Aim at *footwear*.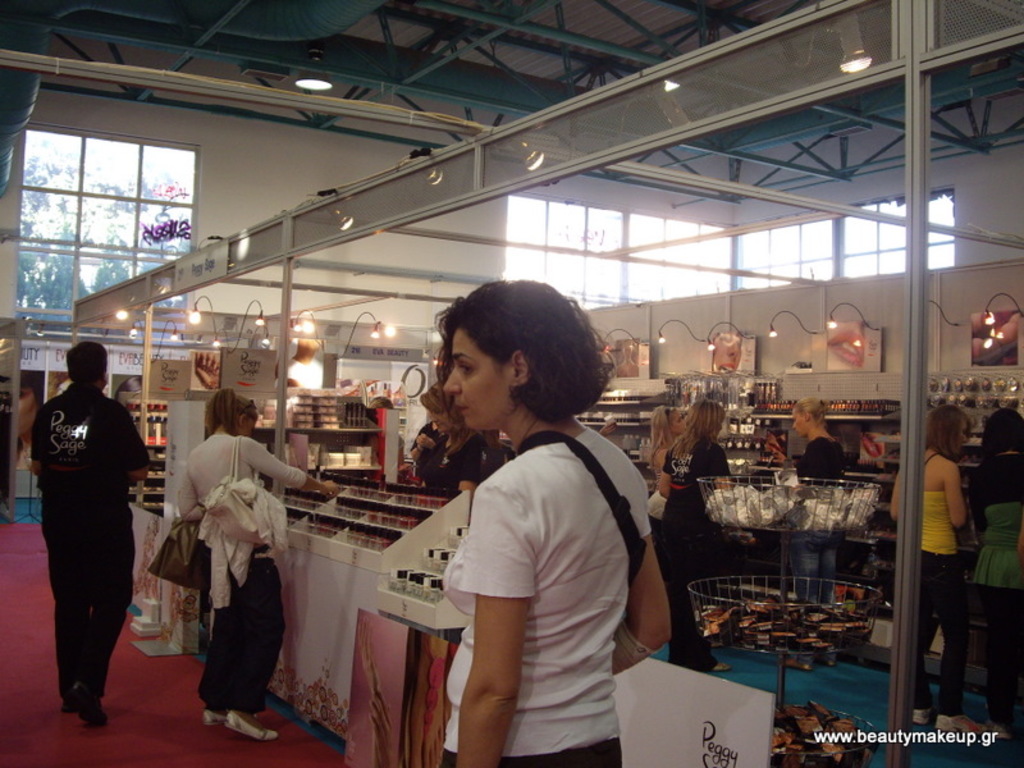
Aimed at detection(913, 707, 933, 728).
